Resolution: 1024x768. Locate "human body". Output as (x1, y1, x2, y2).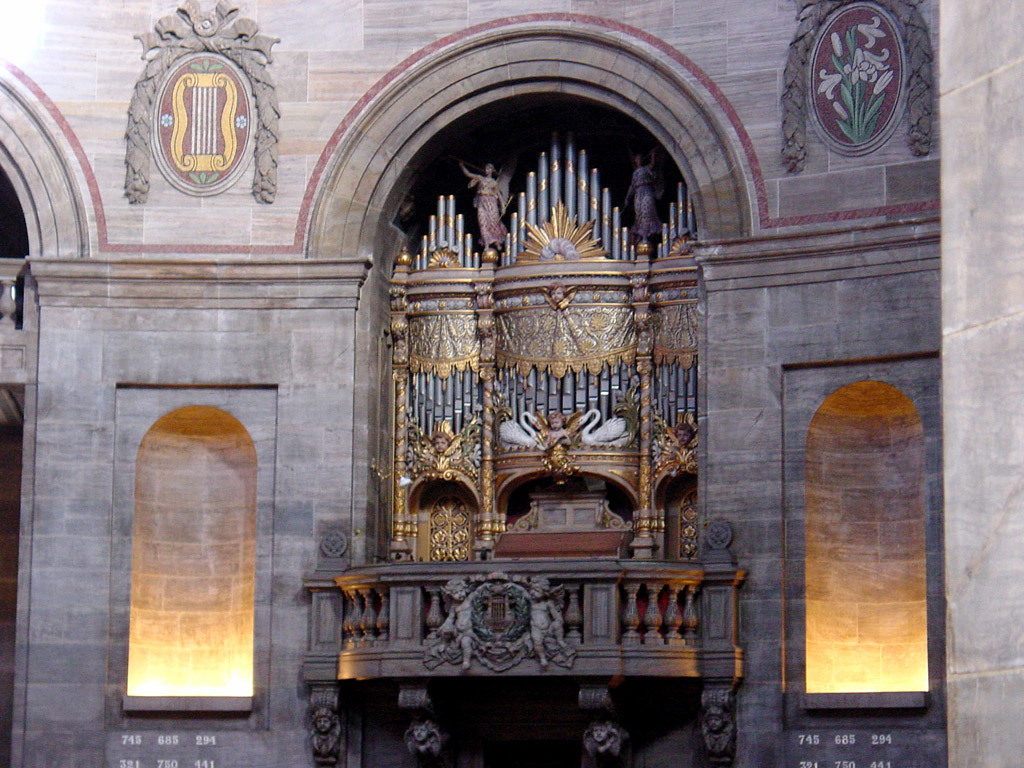
(501, 573, 565, 670).
